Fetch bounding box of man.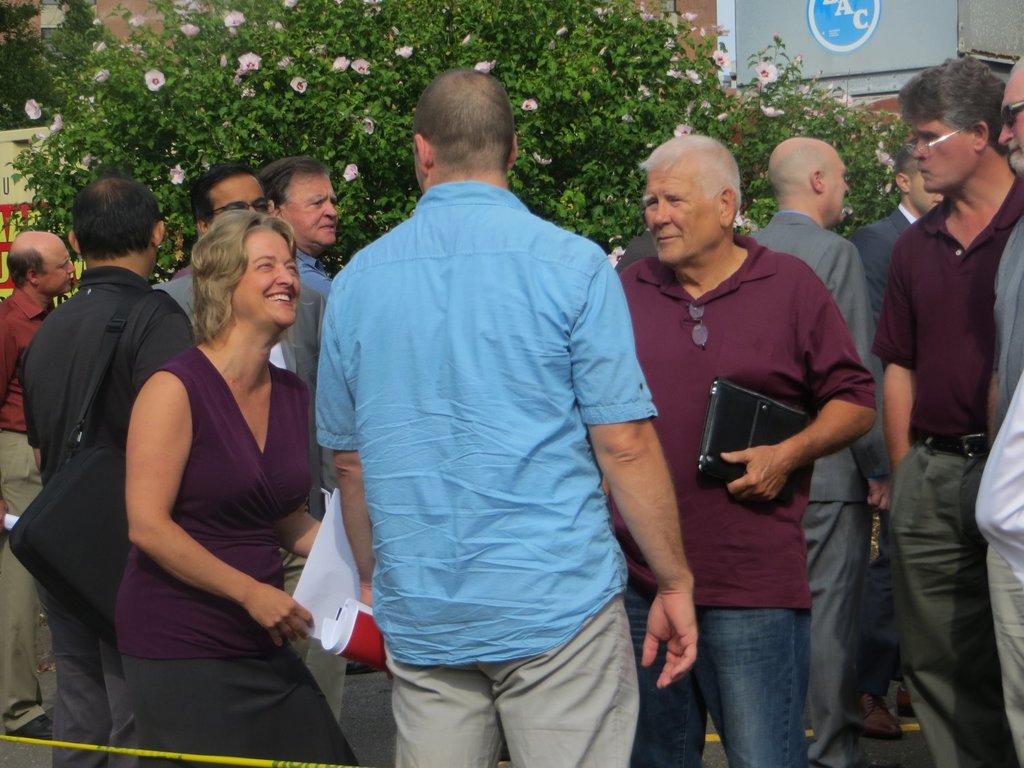
Bbox: [x1=745, y1=134, x2=883, y2=767].
